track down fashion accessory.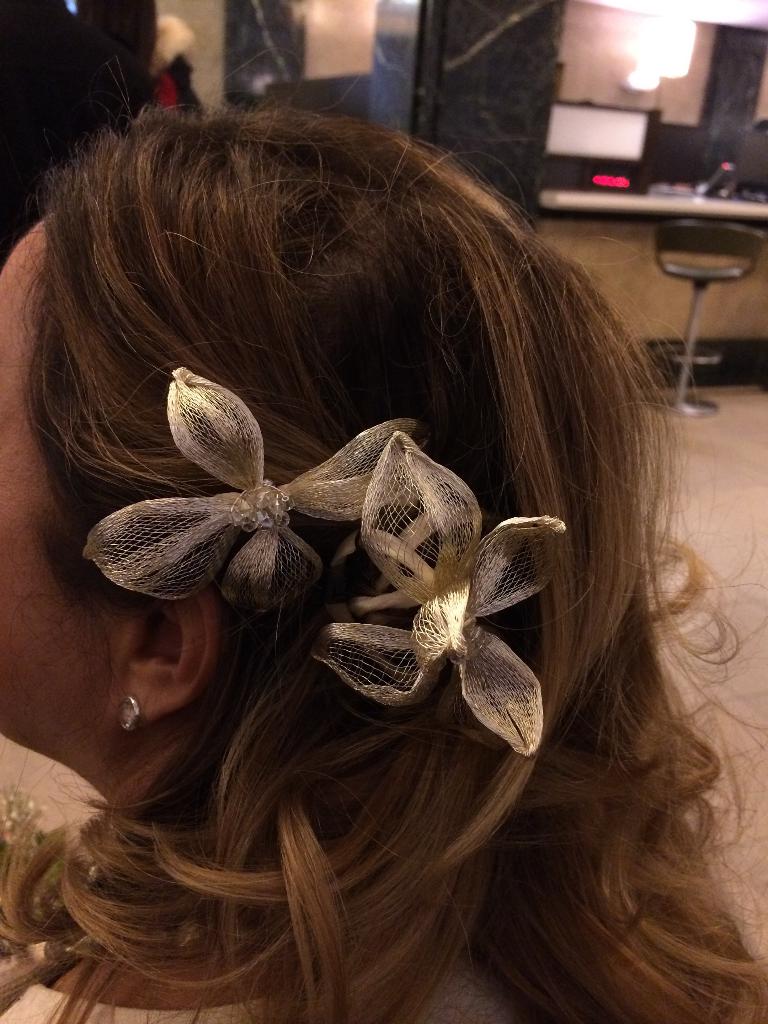
Tracked to (86,363,420,634).
